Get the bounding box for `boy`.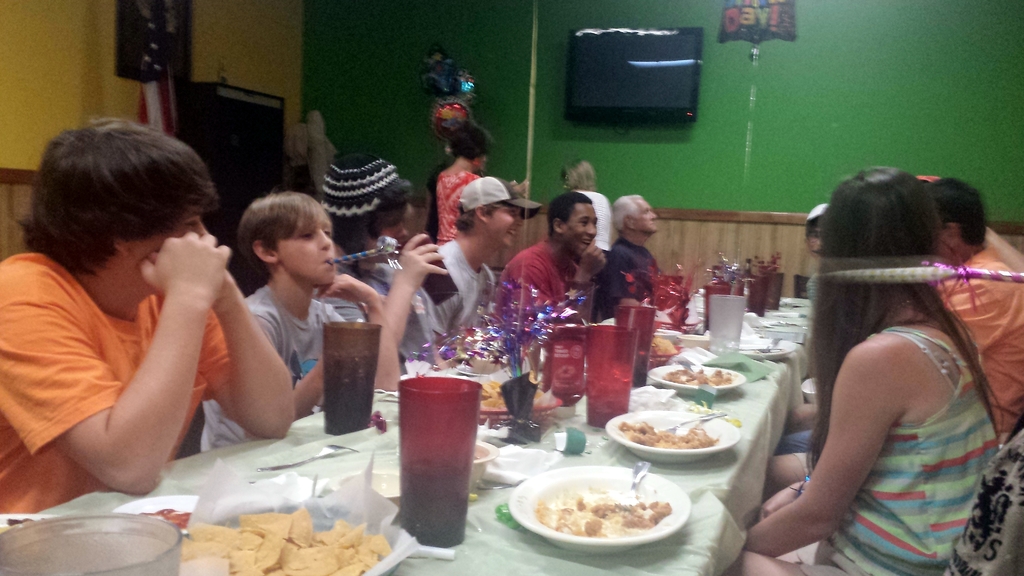
(left=415, top=166, right=512, bottom=385).
